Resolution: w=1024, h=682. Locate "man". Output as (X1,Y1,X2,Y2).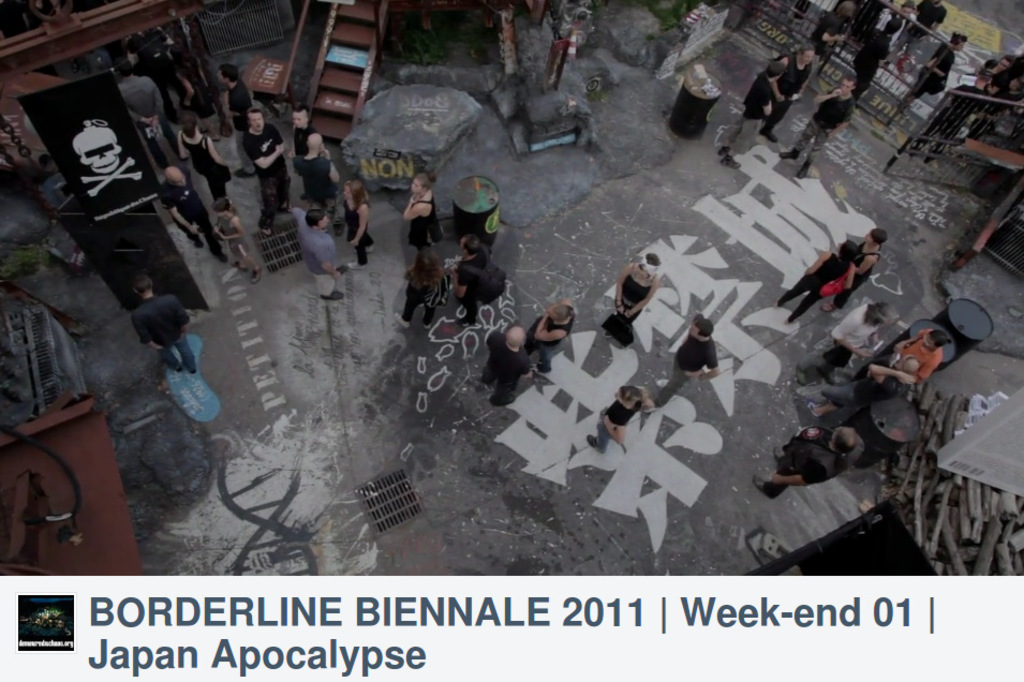
(790,302,888,386).
